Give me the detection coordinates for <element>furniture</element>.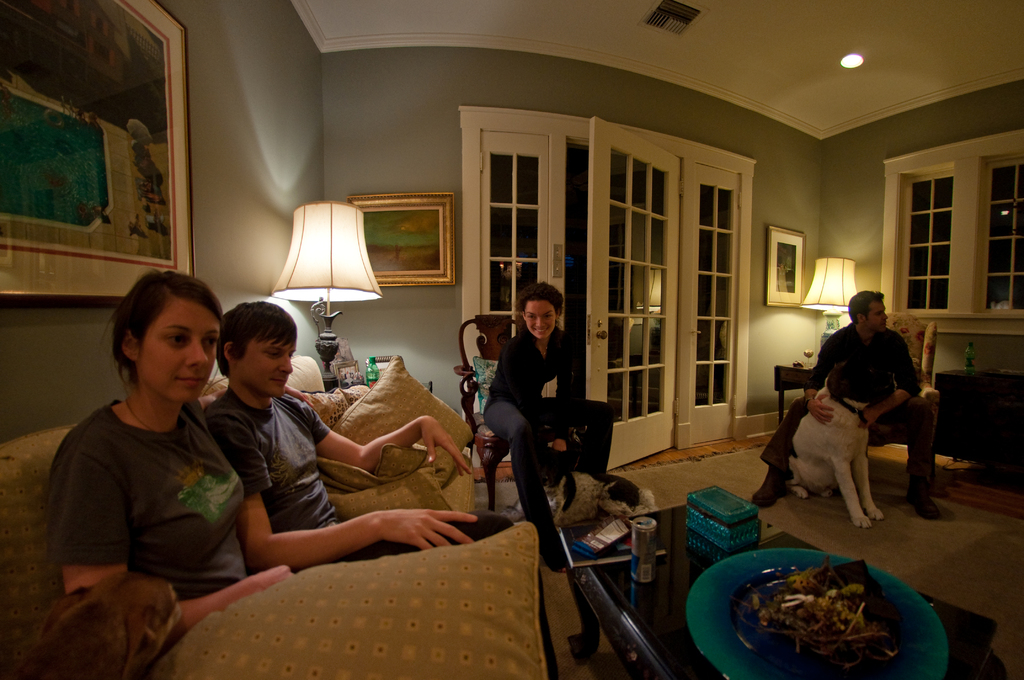
(x1=461, y1=316, x2=520, y2=515).
